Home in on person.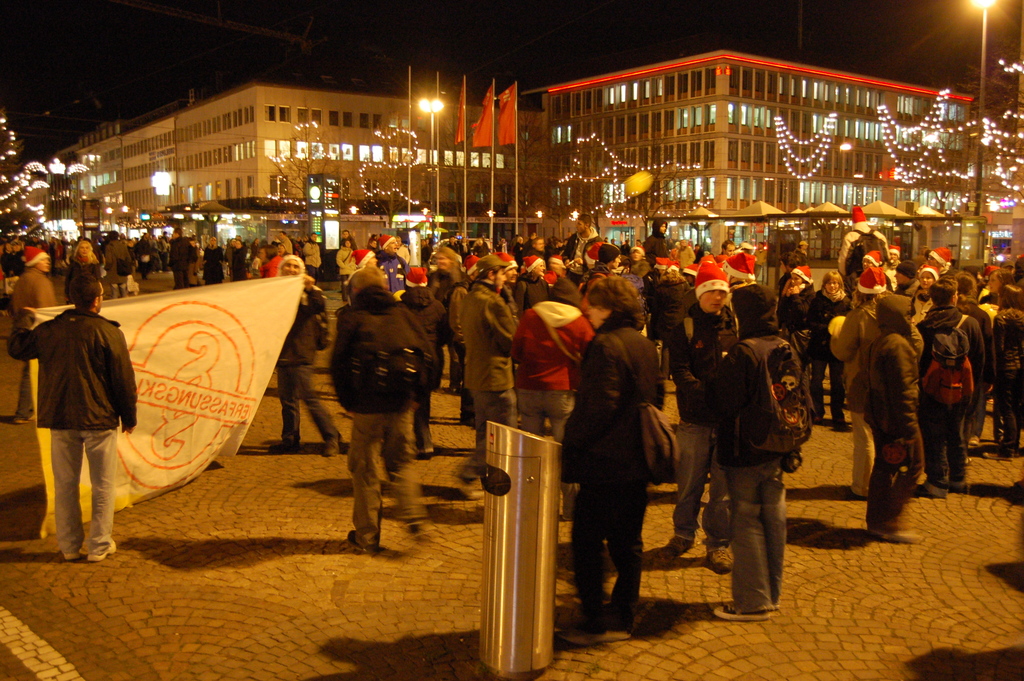
Homed in at crop(203, 236, 225, 292).
